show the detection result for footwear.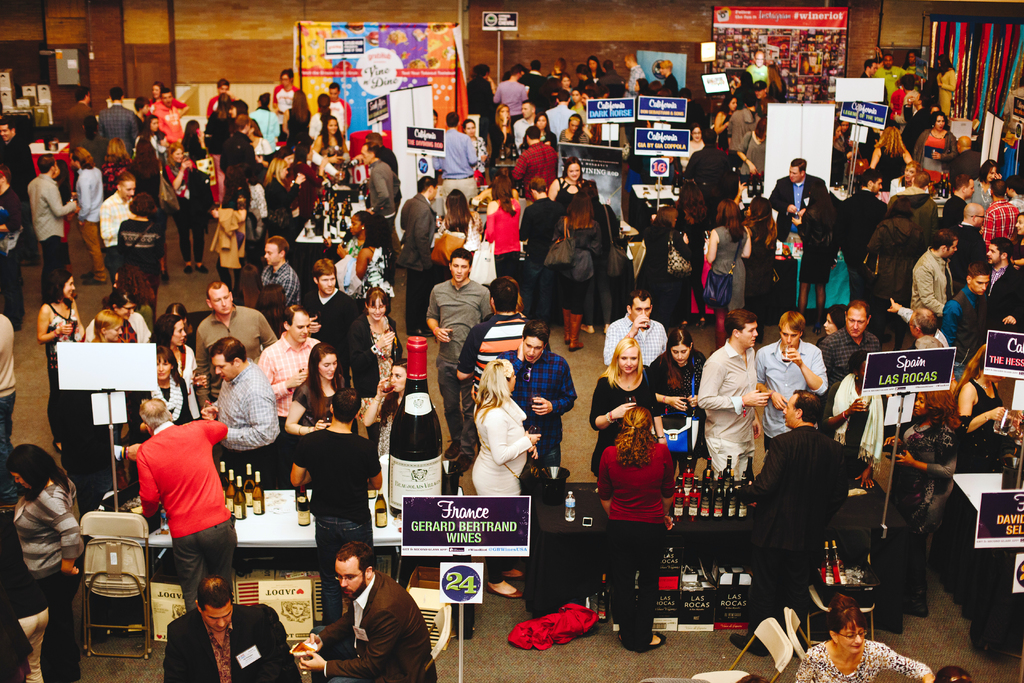
bbox=(181, 263, 191, 274).
